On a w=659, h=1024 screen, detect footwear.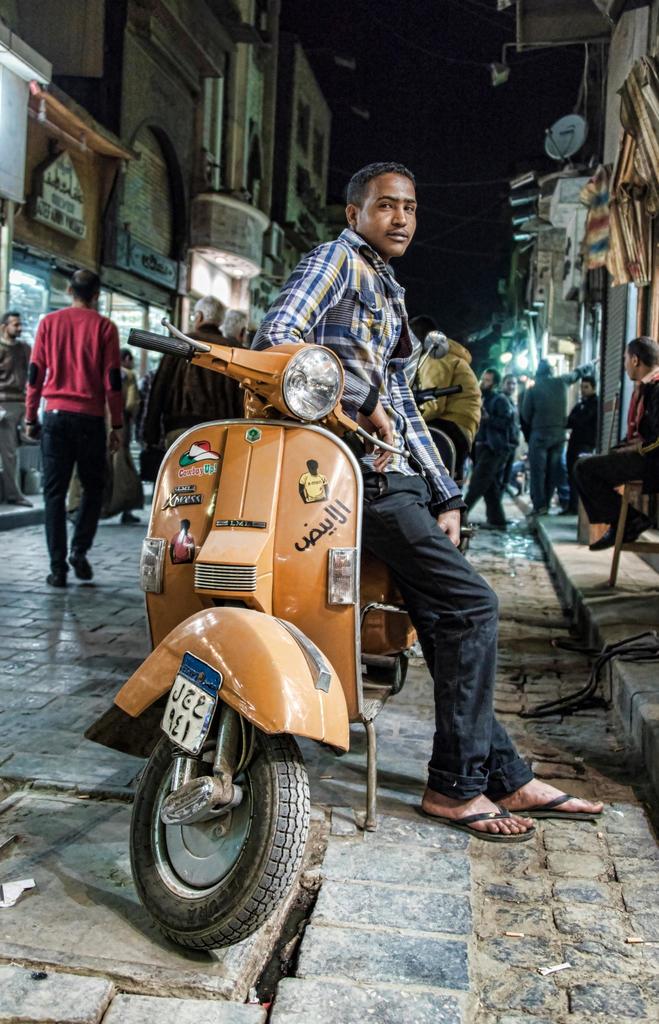
[x1=64, y1=550, x2=94, y2=579].
